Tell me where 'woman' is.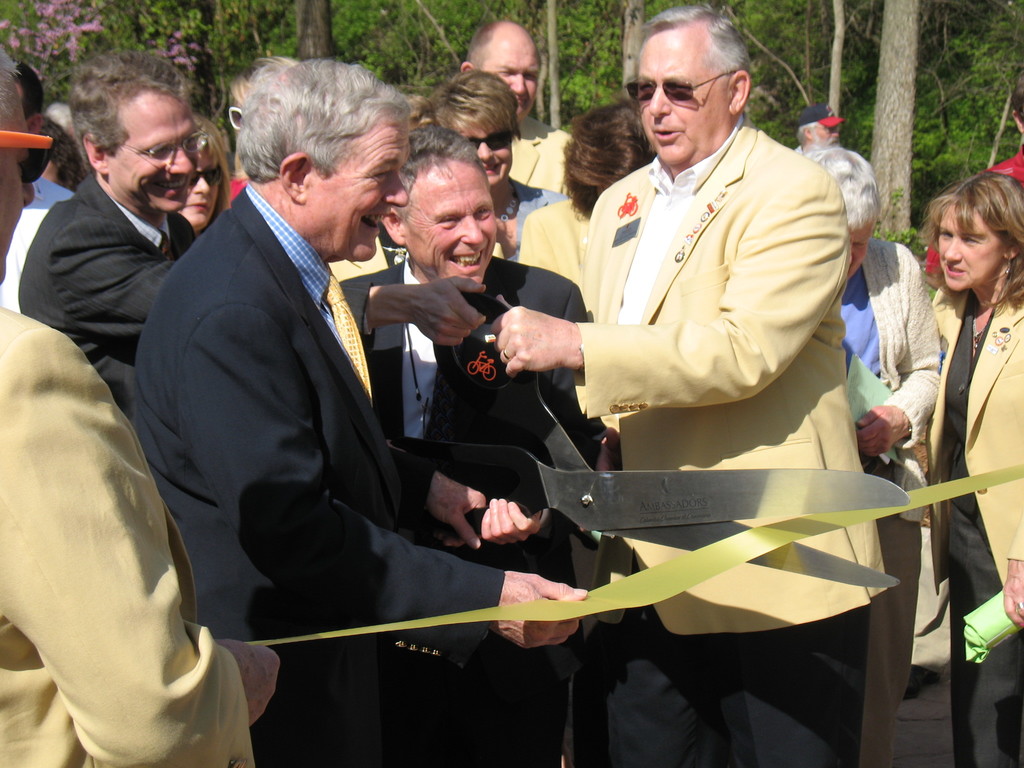
'woman' is at box=[800, 147, 944, 767].
